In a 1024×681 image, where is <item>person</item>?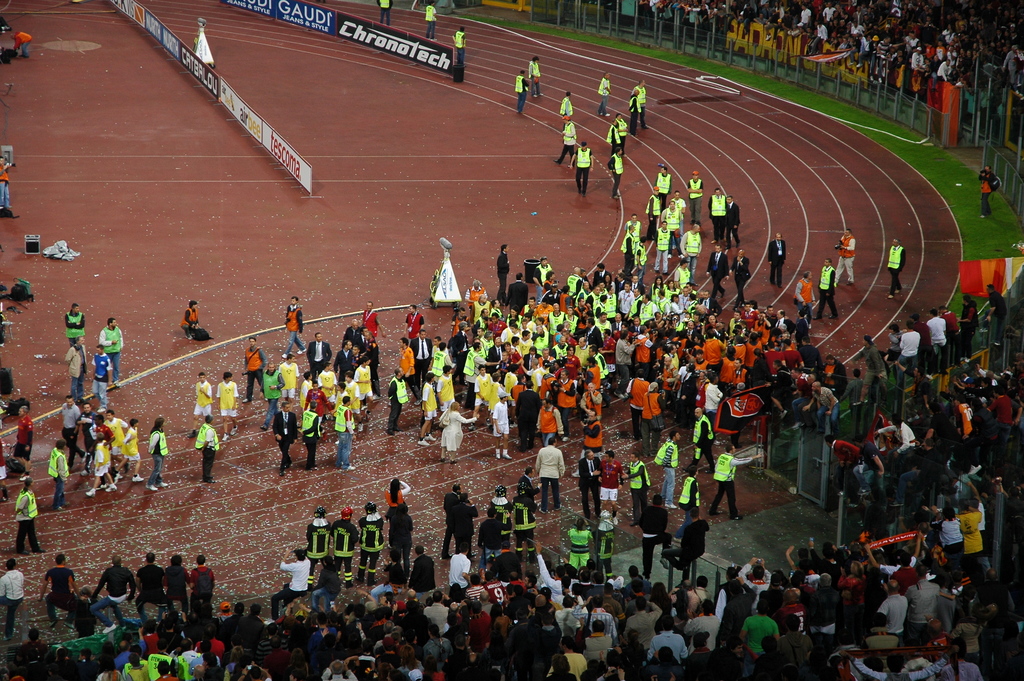
BBox(635, 236, 648, 286).
